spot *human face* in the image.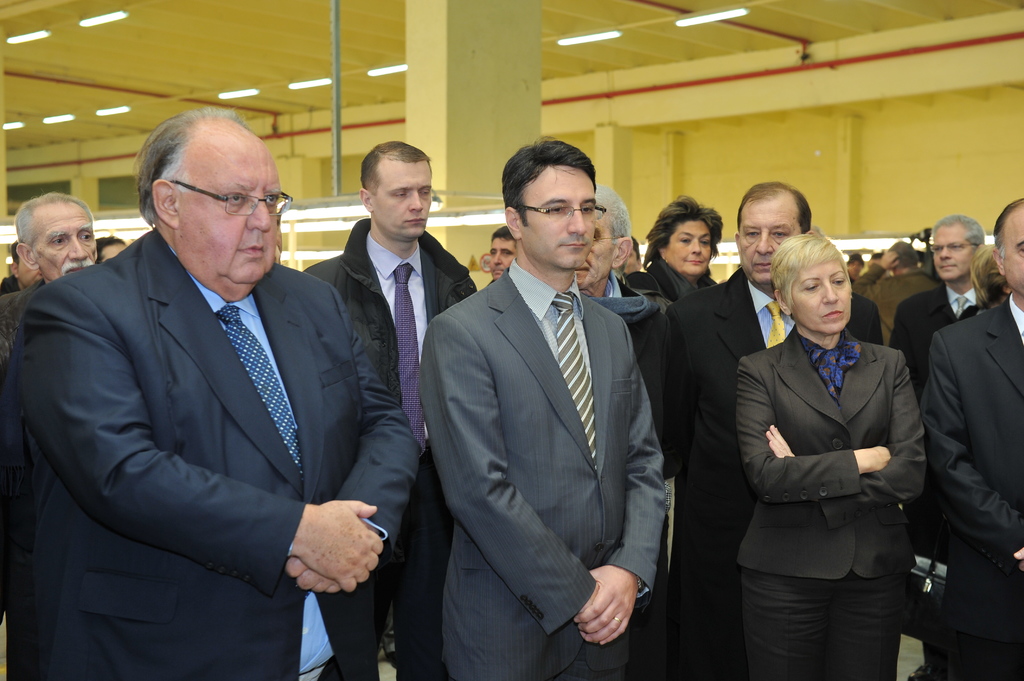
*human face* found at rect(163, 172, 279, 280).
